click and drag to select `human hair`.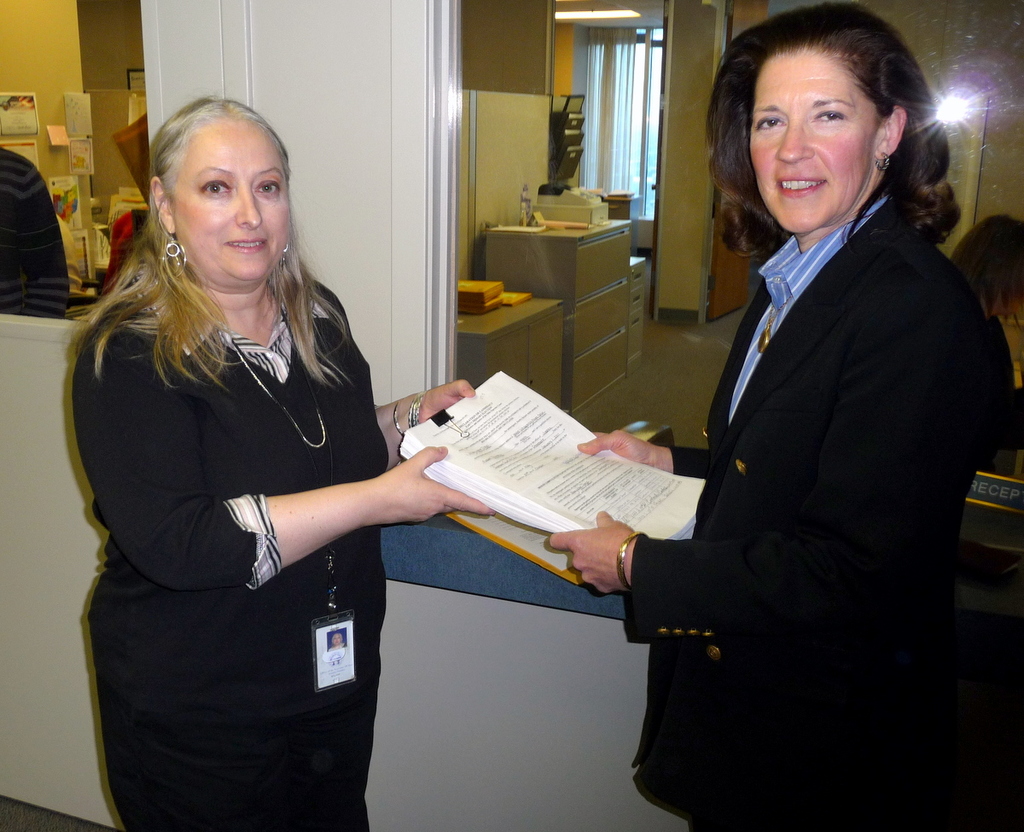
Selection: 122, 97, 309, 371.
